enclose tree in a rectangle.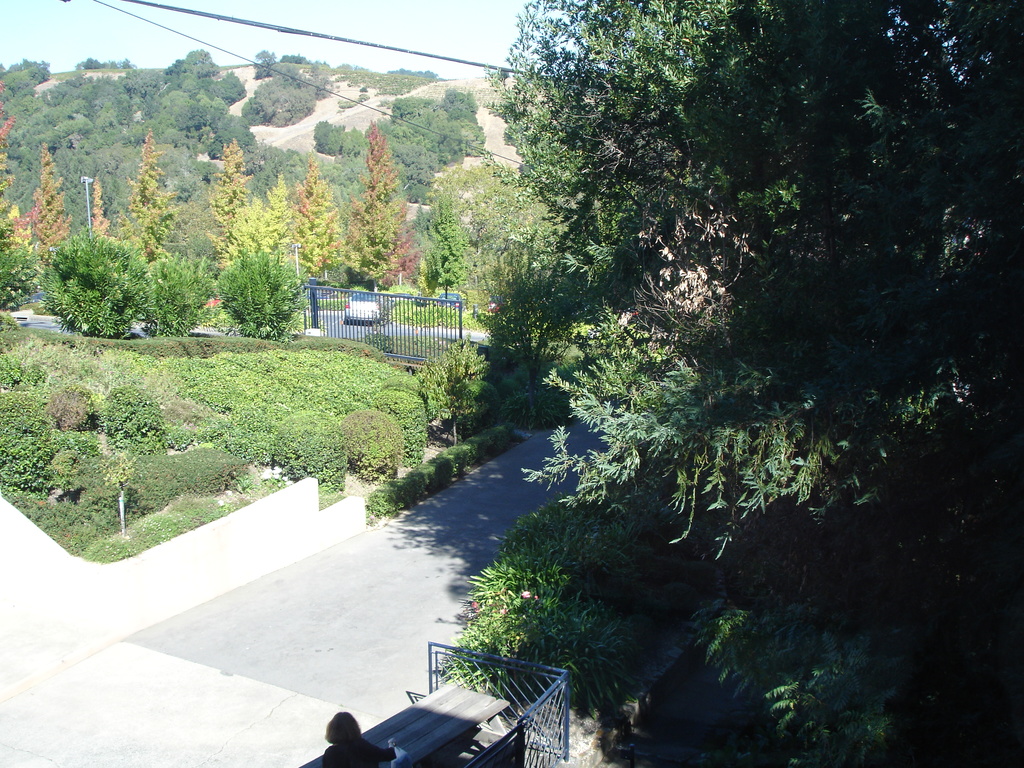
{"left": 46, "top": 225, "right": 152, "bottom": 353}.
